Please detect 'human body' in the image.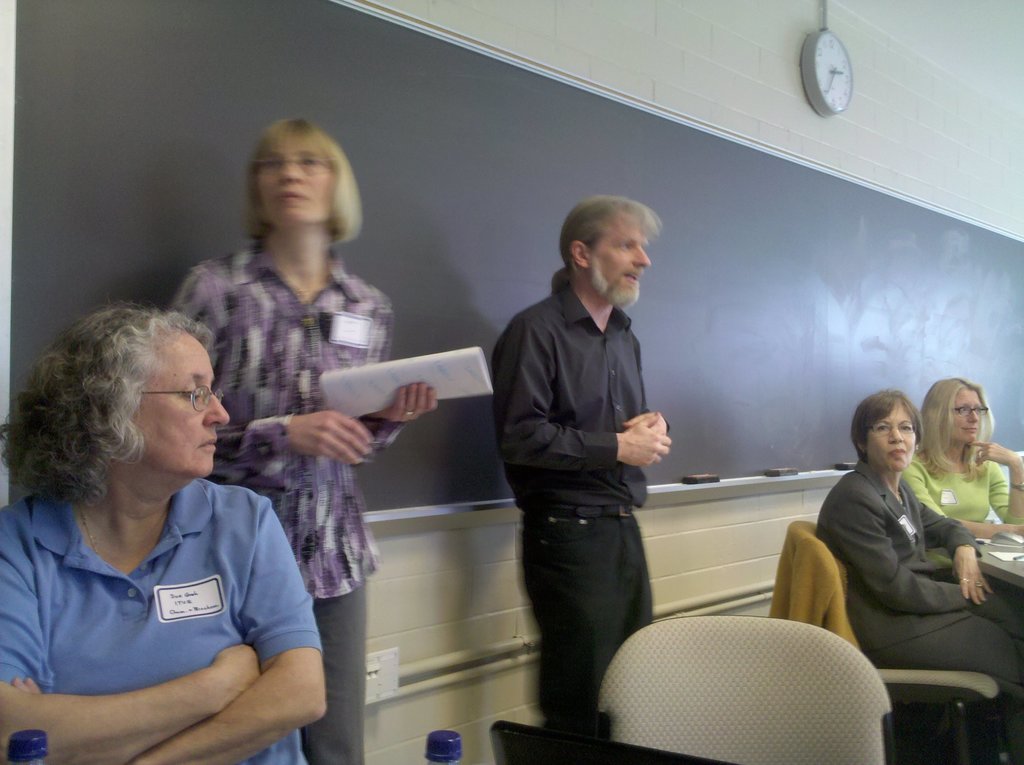
(813,458,1023,764).
